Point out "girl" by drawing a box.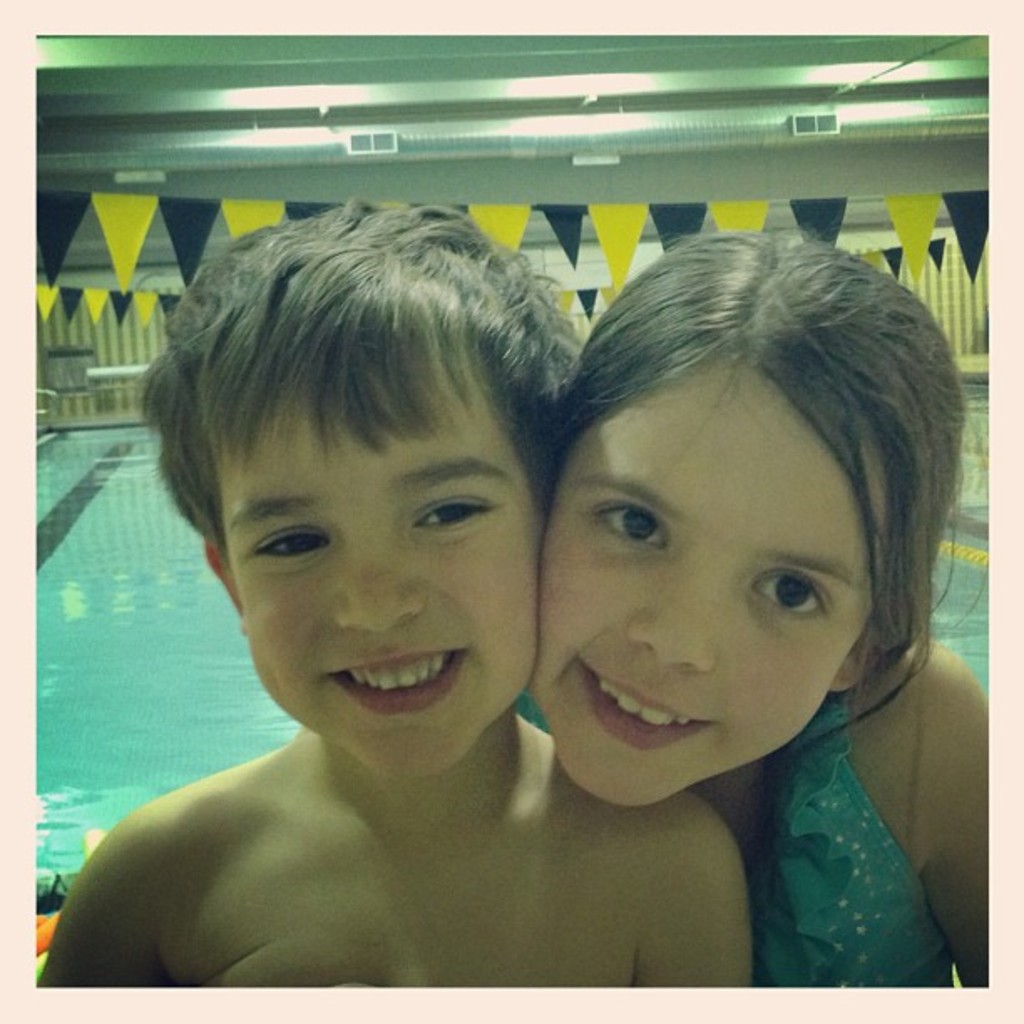
<bbox>529, 226, 989, 989</bbox>.
